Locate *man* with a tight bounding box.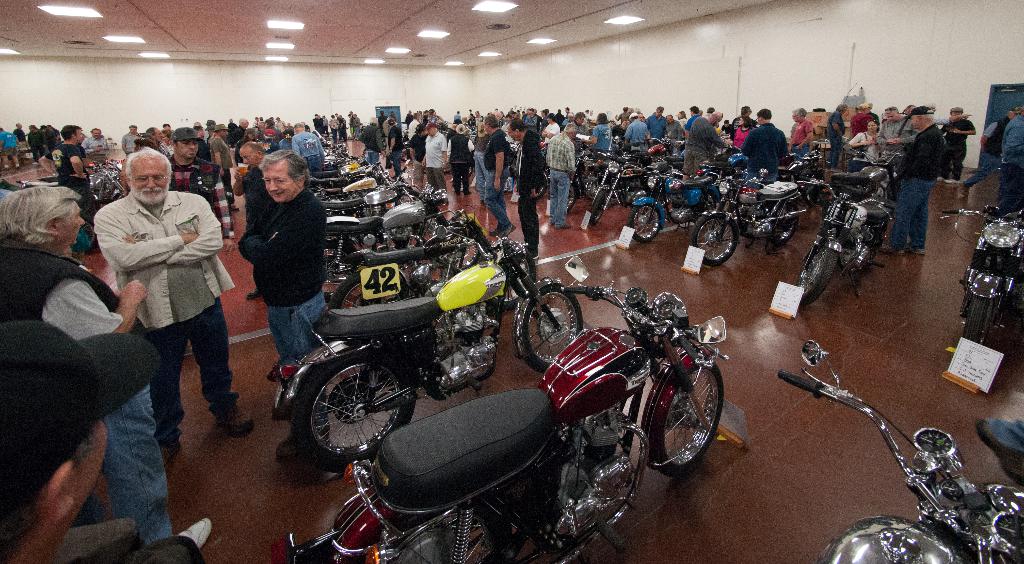
region(0, 312, 200, 563).
